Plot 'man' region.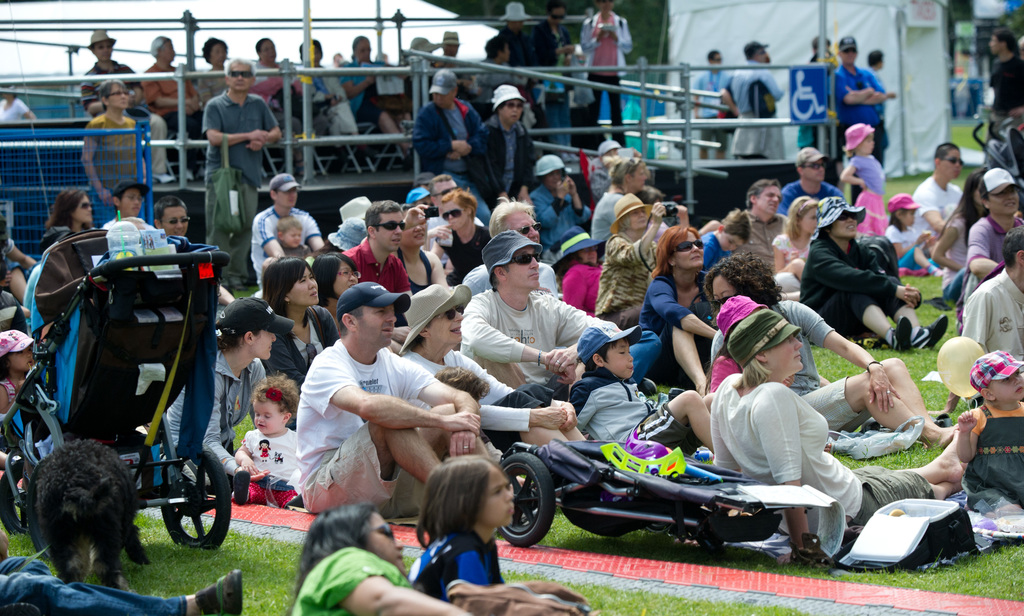
Plotted at l=75, t=25, r=159, b=180.
